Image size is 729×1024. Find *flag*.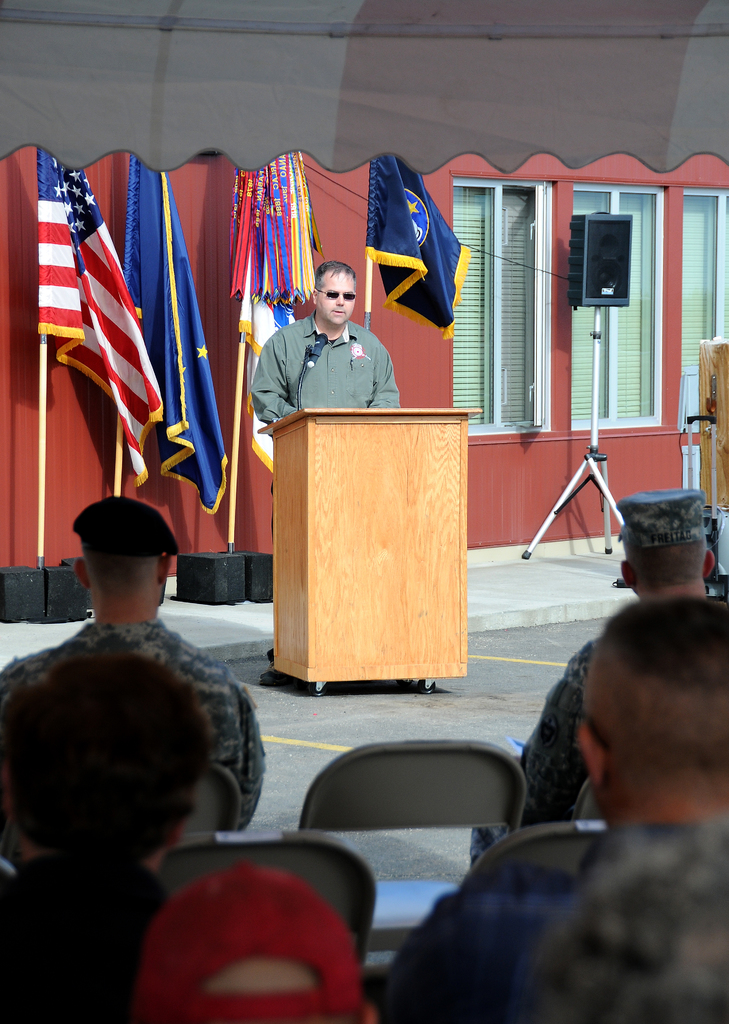
[113,169,228,515].
